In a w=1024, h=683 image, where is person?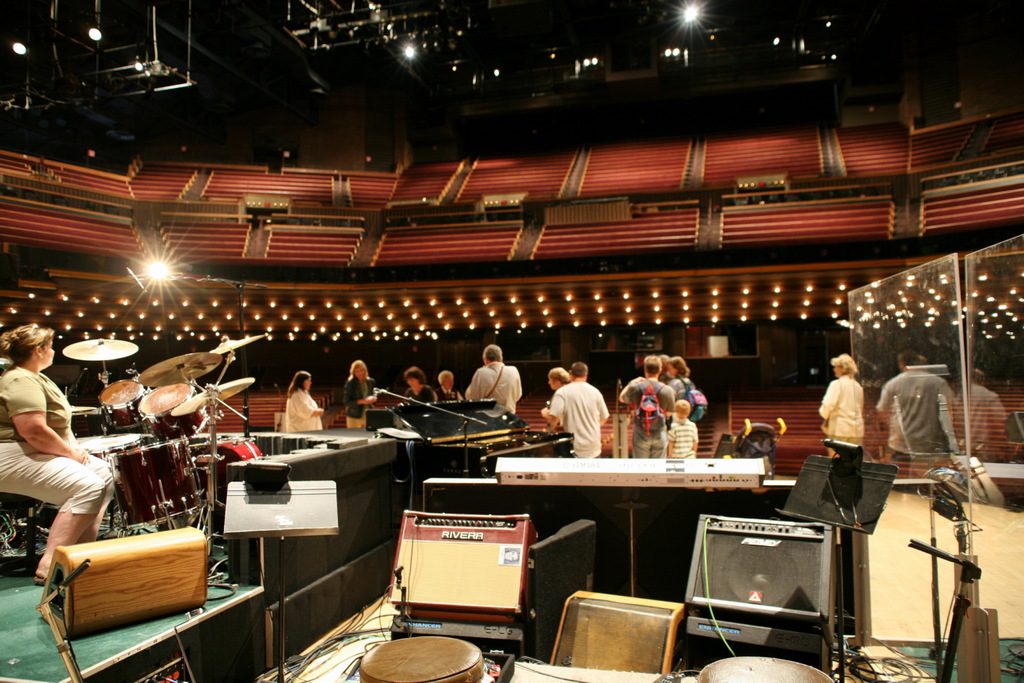
(left=284, top=366, right=325, bottom=431).
